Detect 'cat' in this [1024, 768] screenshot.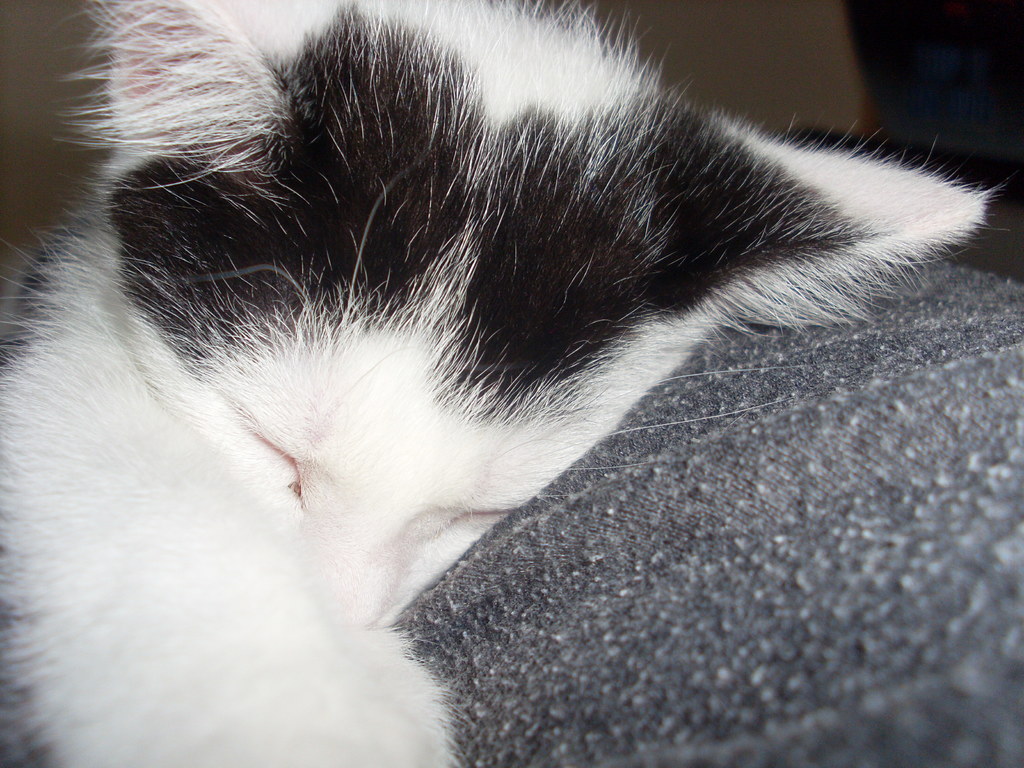
Detection: region(0, 0, 1002, 767).
